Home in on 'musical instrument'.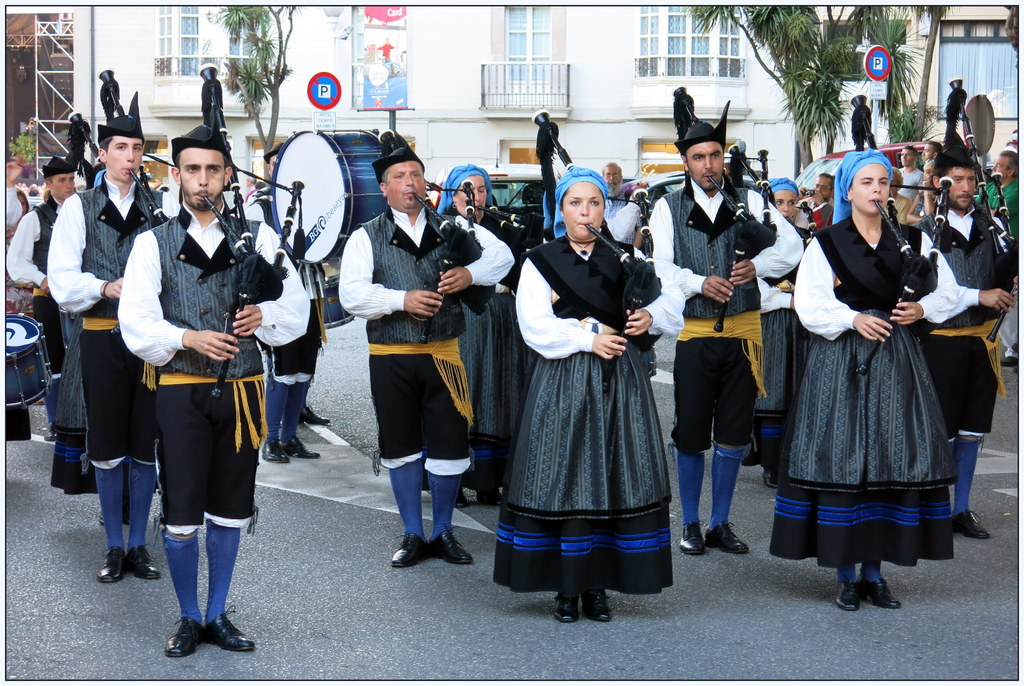
Homed in at [left=65, top=120, right=113, bottom=184].
